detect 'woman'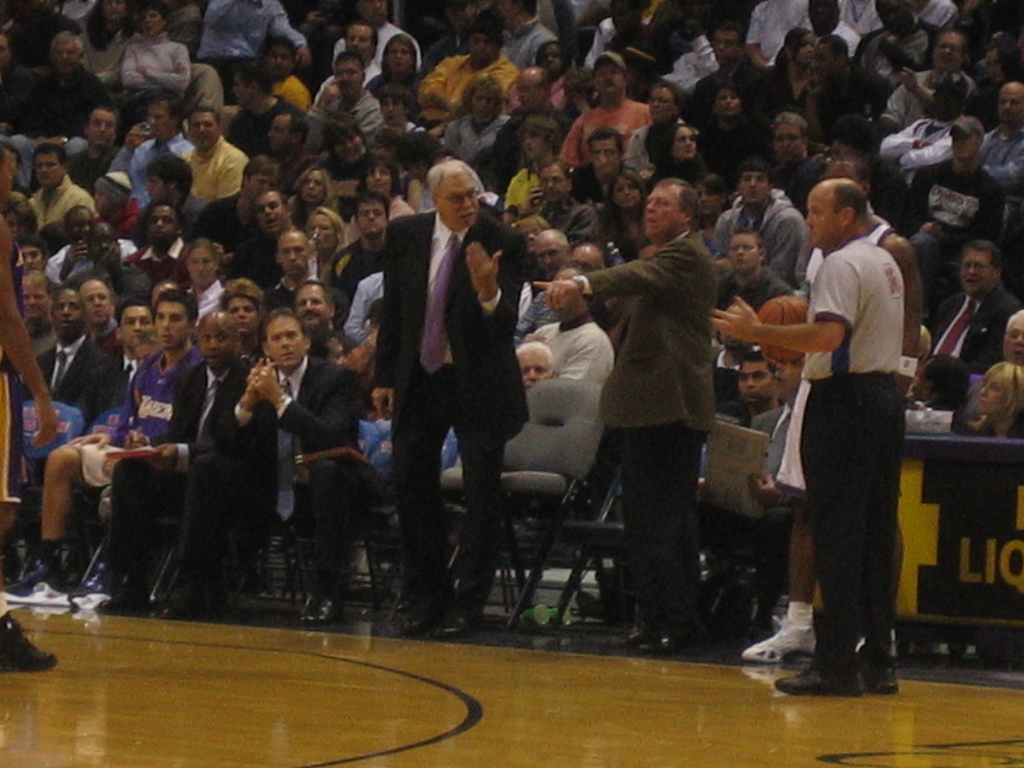
bbox=[277, 163, 342, 237]
